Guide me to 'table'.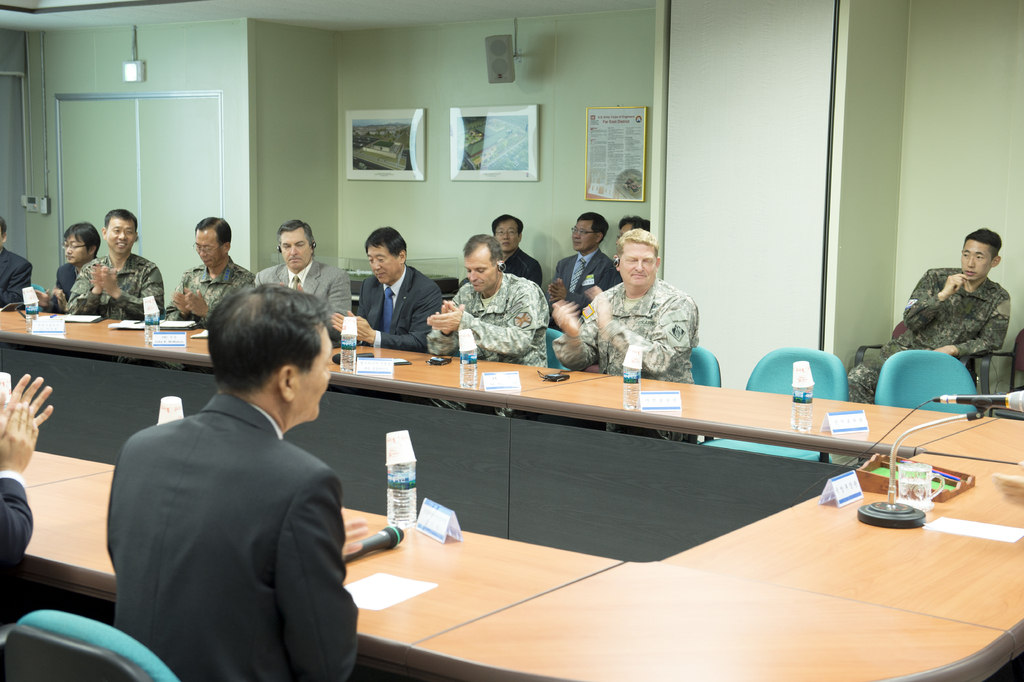
Guidance: left=0, top=319, right=1023, bottom=681.
